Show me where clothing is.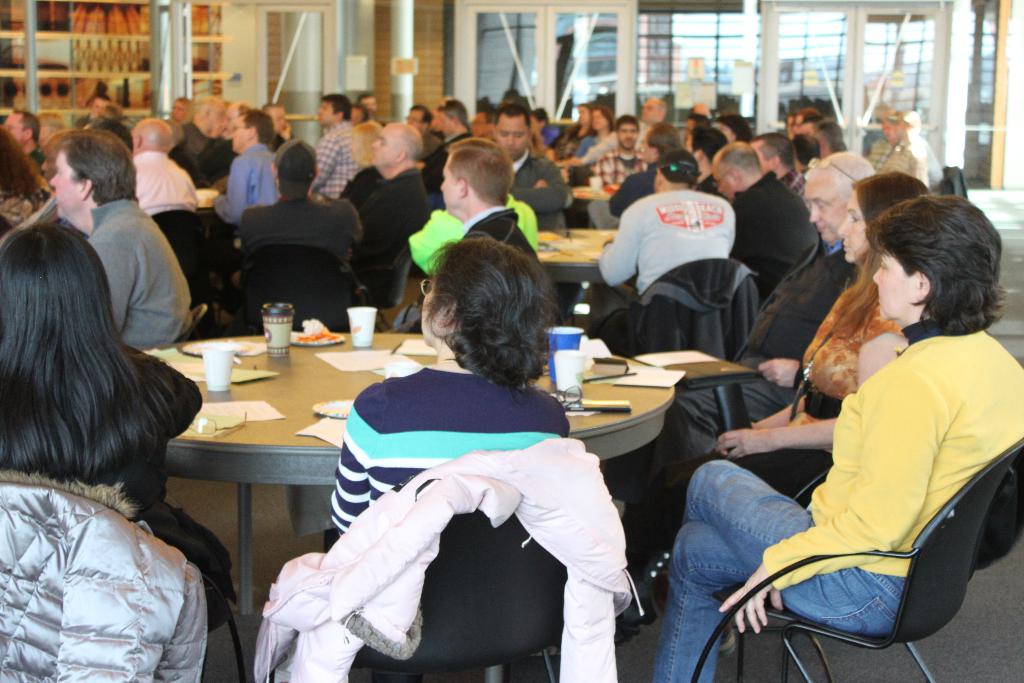
clothing is at 414:128:444:163.
